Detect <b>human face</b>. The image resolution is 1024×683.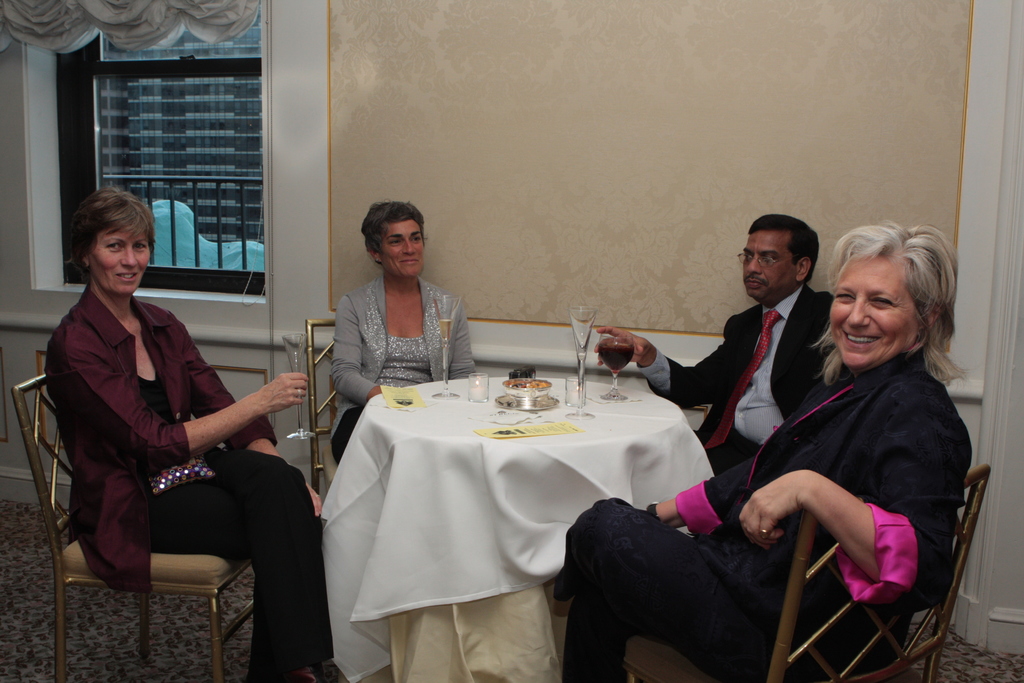
x1=828, y1=259, x2=922, y2=369.
